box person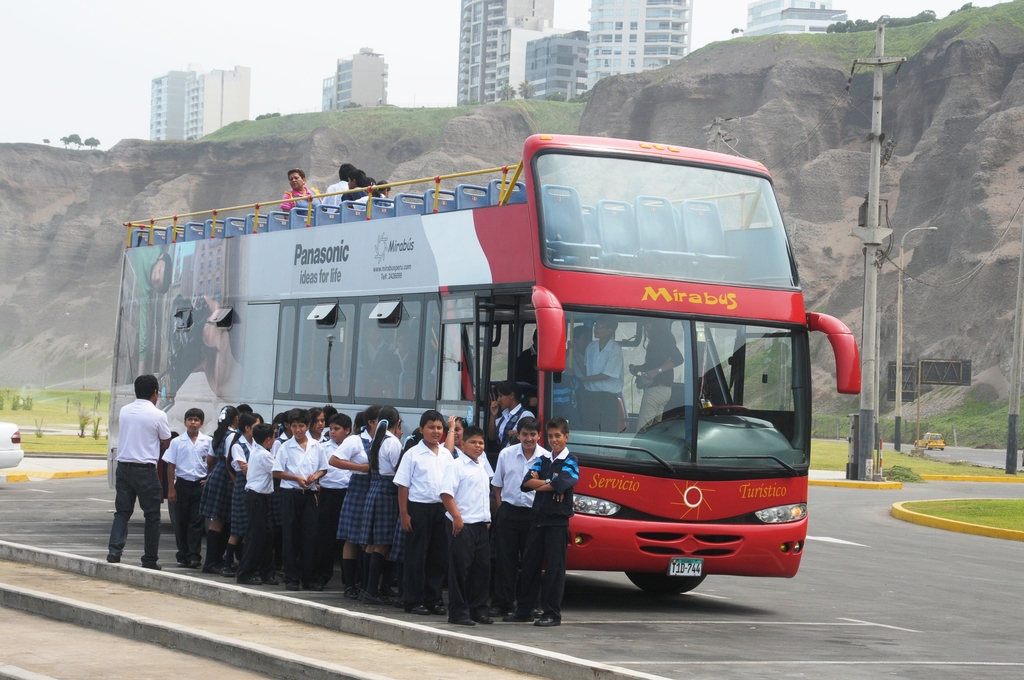
l=326, t=158, r=359, b=201
